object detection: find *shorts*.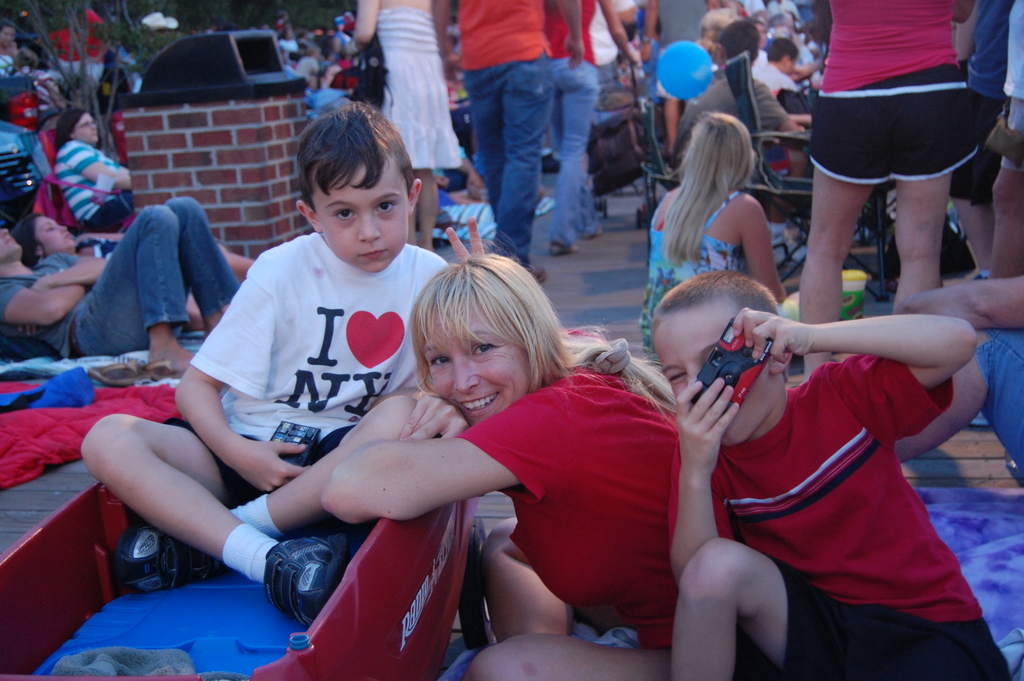
box=[806, 60, 993, 175].
